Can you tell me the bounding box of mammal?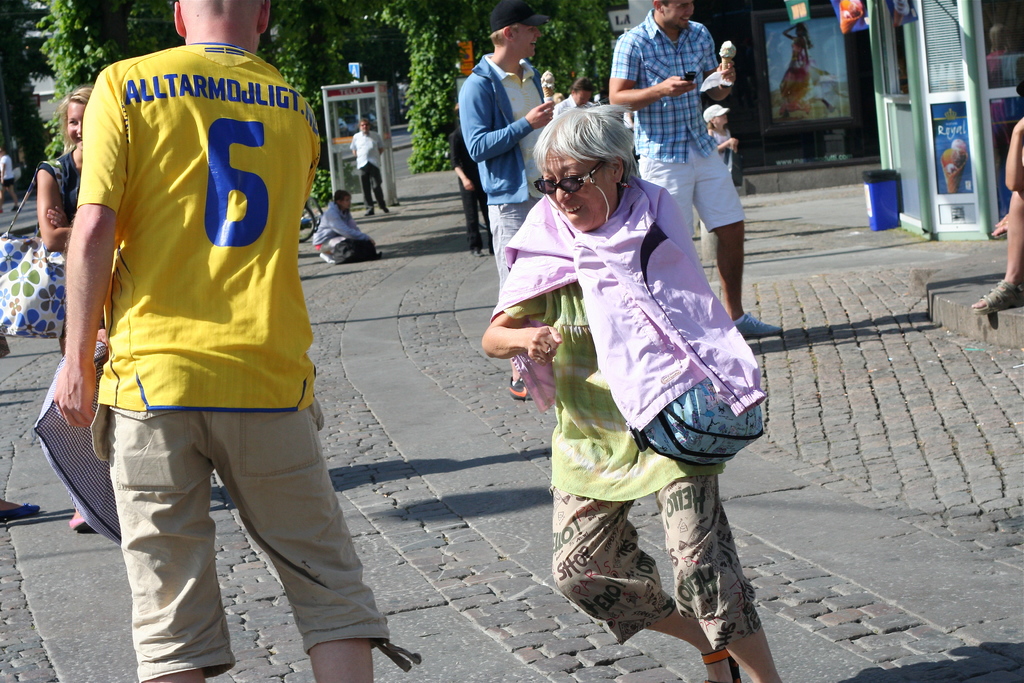
BBox(311, 189, 371, 264).
